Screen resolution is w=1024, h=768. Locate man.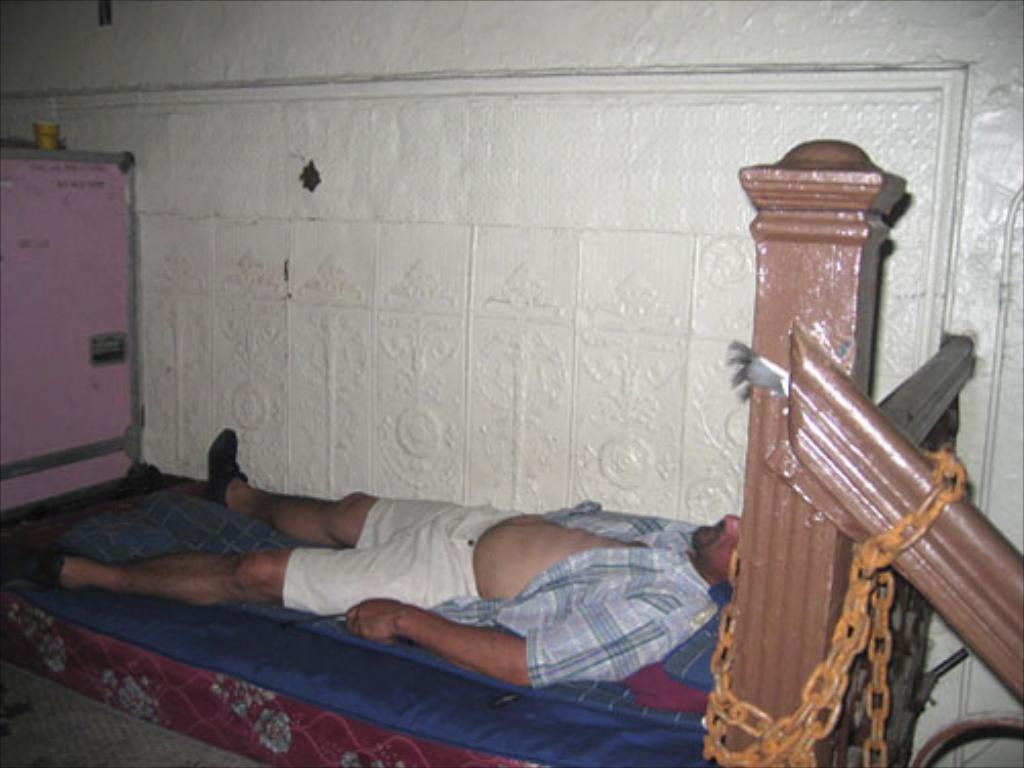
68:428:811:729.
